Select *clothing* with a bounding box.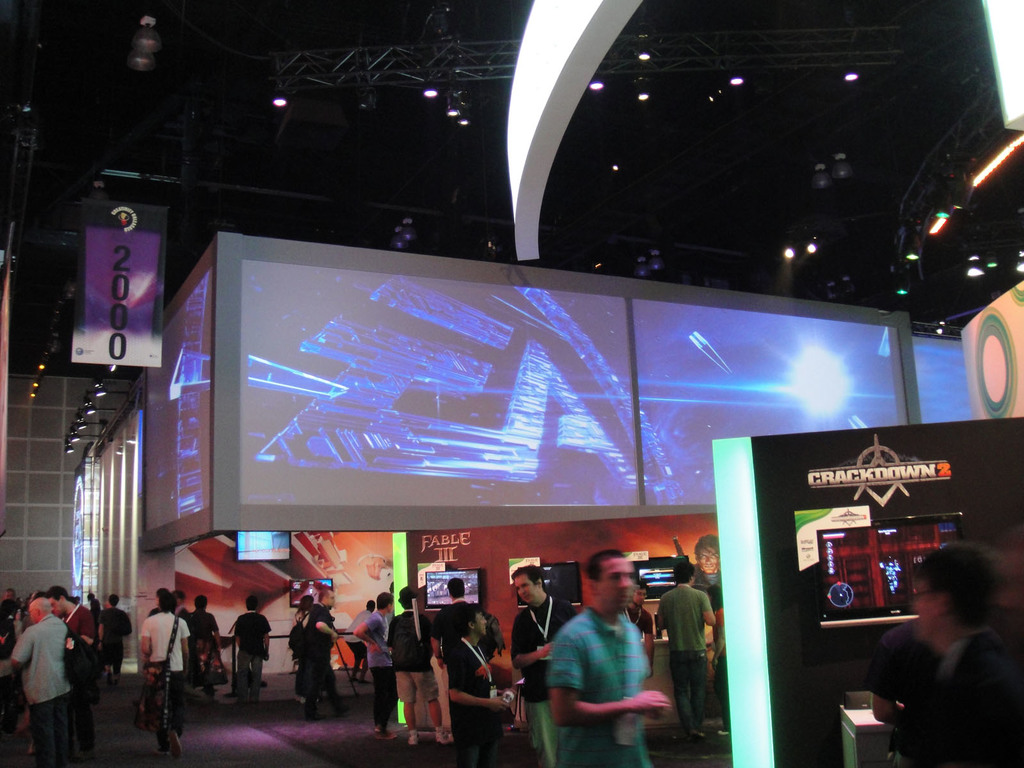
(x1=617, y1=590, x2=644, y2=625).
